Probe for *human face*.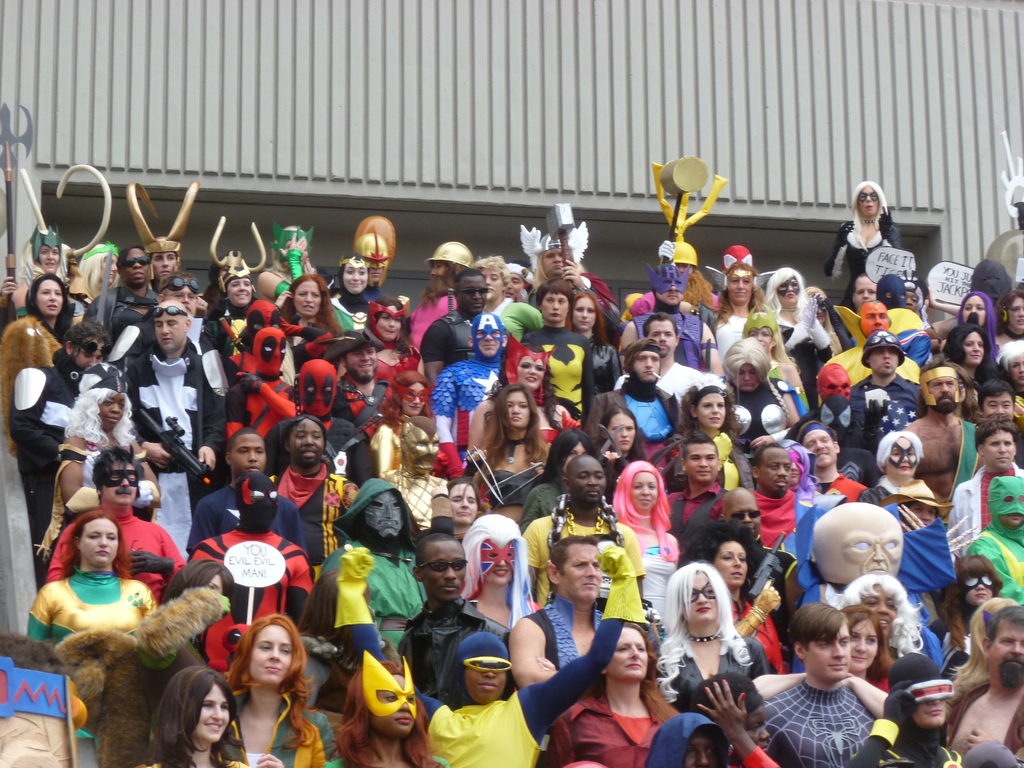
Probe result: bbox=(983, 430, 1019, 474).
